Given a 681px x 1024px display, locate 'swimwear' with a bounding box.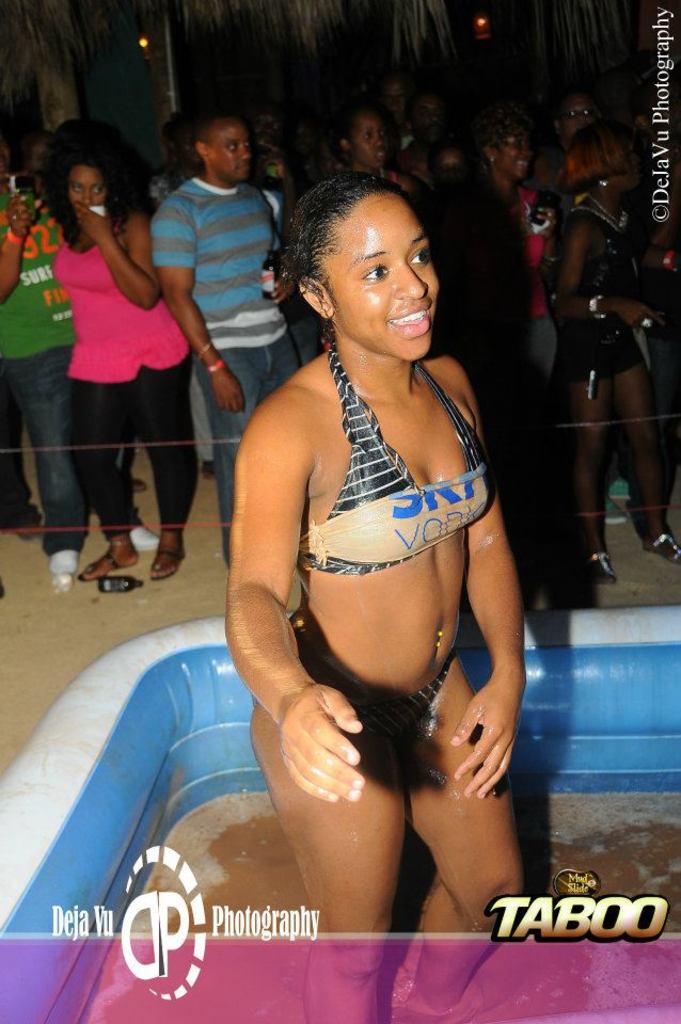
Located: locate(295, 349, 495, 579).
